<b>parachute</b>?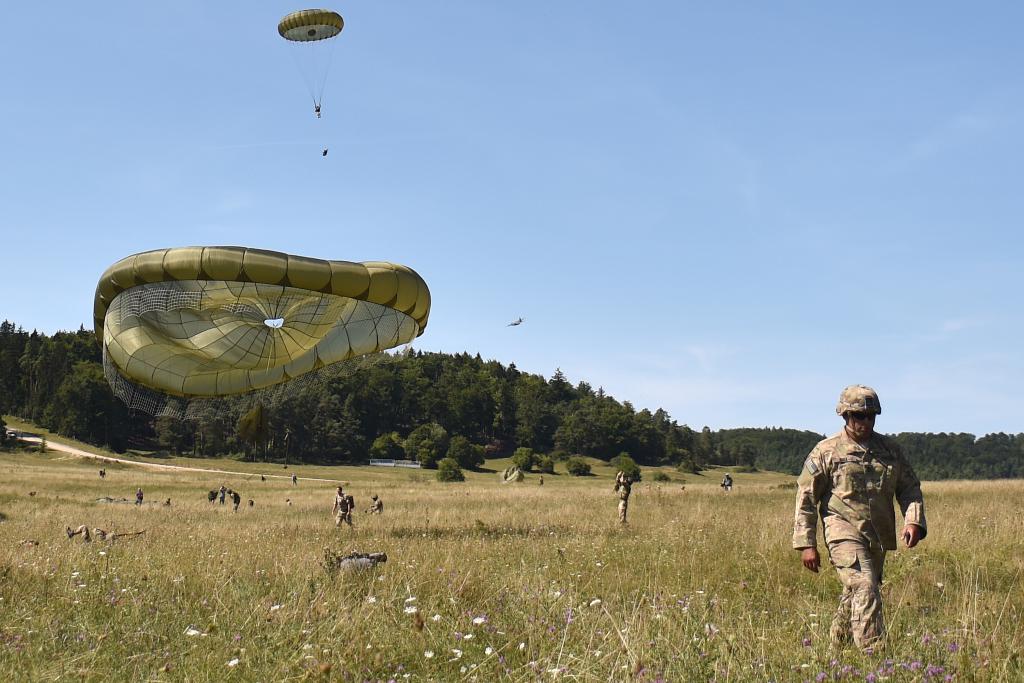
rect(268, 7, 349, 135)
